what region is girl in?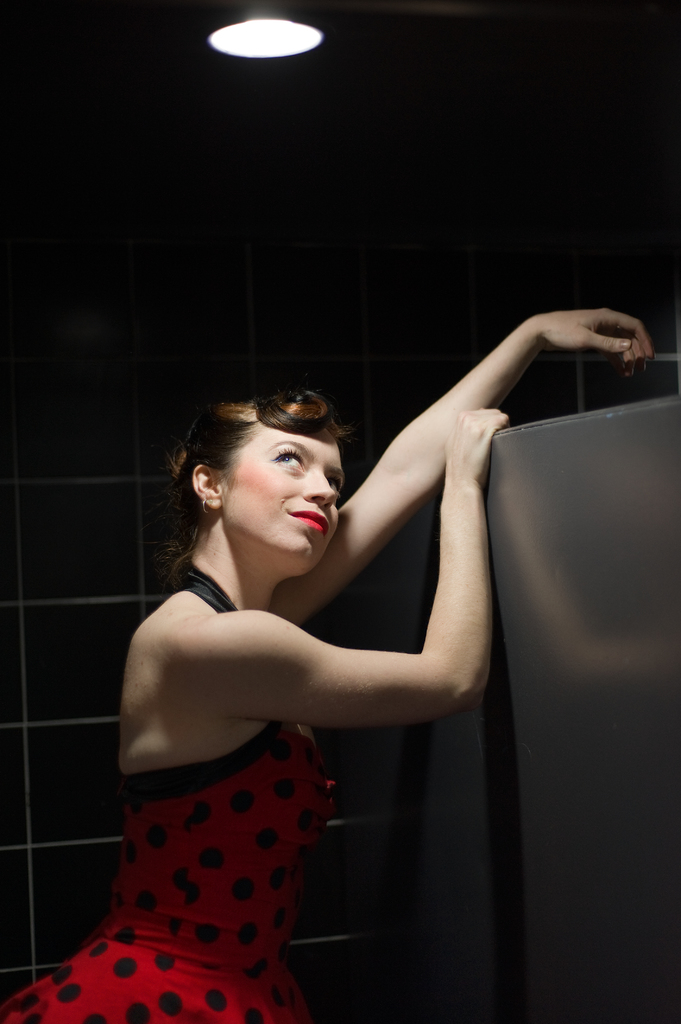
rect(0, 307, 653, 1023).
